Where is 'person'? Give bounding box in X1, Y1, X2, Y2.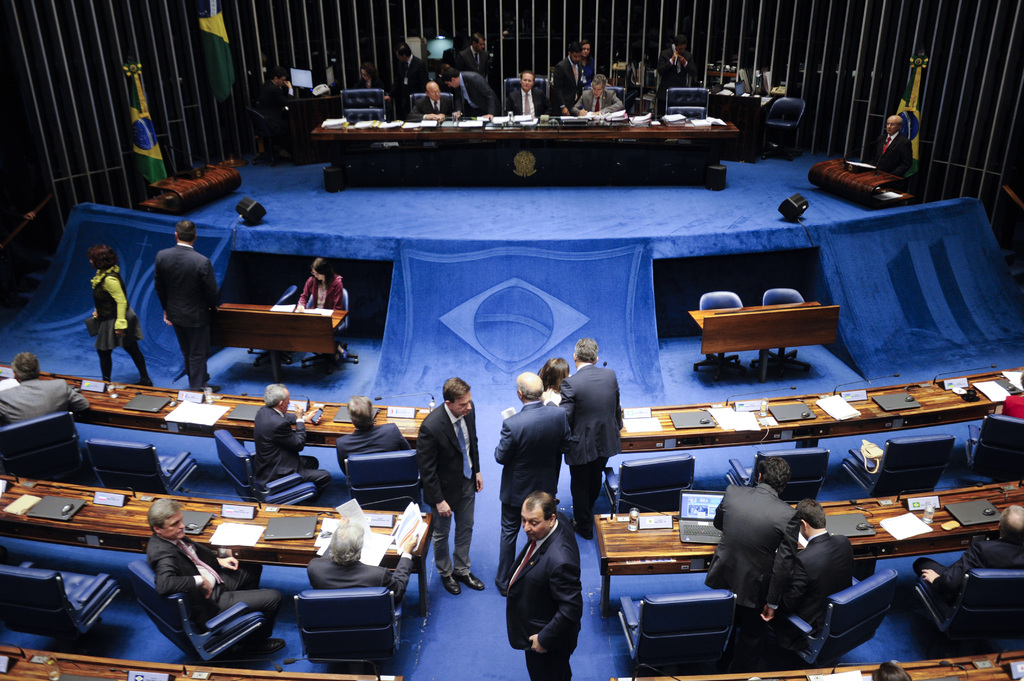
570, 72, 624, 118.
